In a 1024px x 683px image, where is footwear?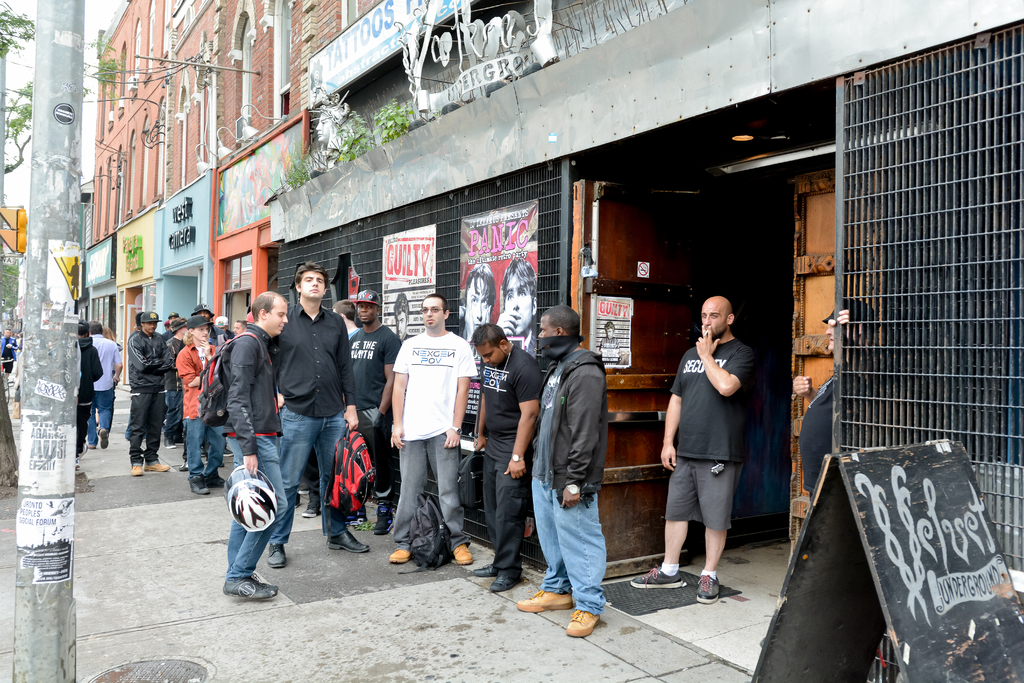
pyautogui.locateOnScreen(97, 426, 111, 448).
